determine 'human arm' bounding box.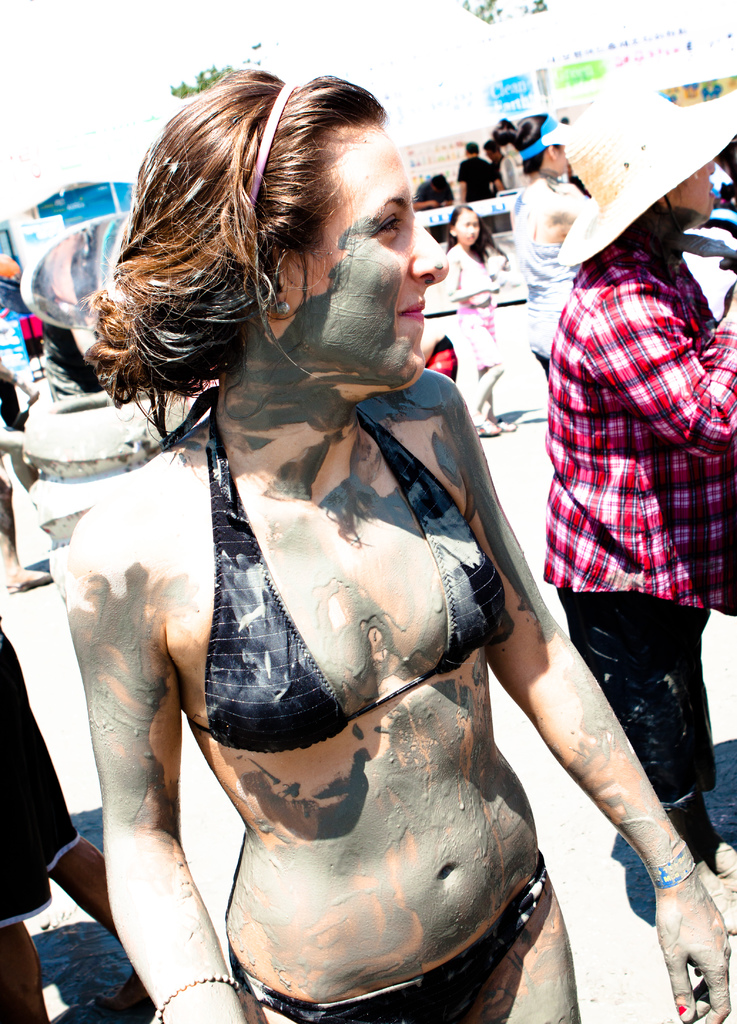
Determined: bbox=[450, 376, 736, 1023].
